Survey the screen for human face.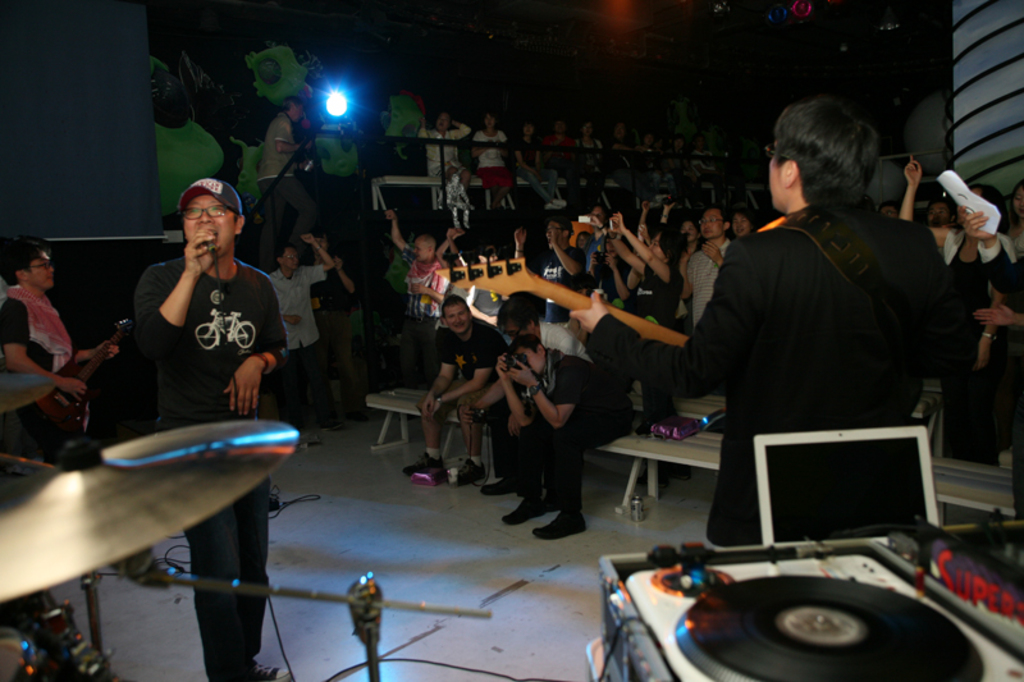
Survey found: {"left": 701, "top": 207, "right": 722, "bottom": 239}.
